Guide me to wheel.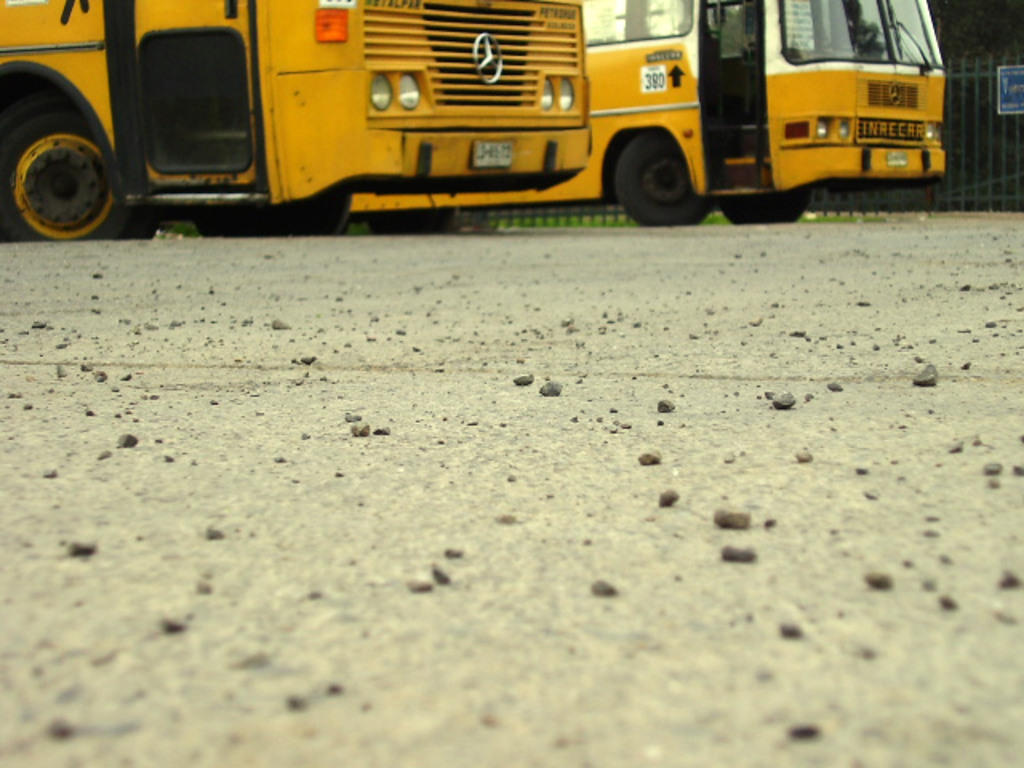
Guidance: l=720, t=181, r=813, b=227.
